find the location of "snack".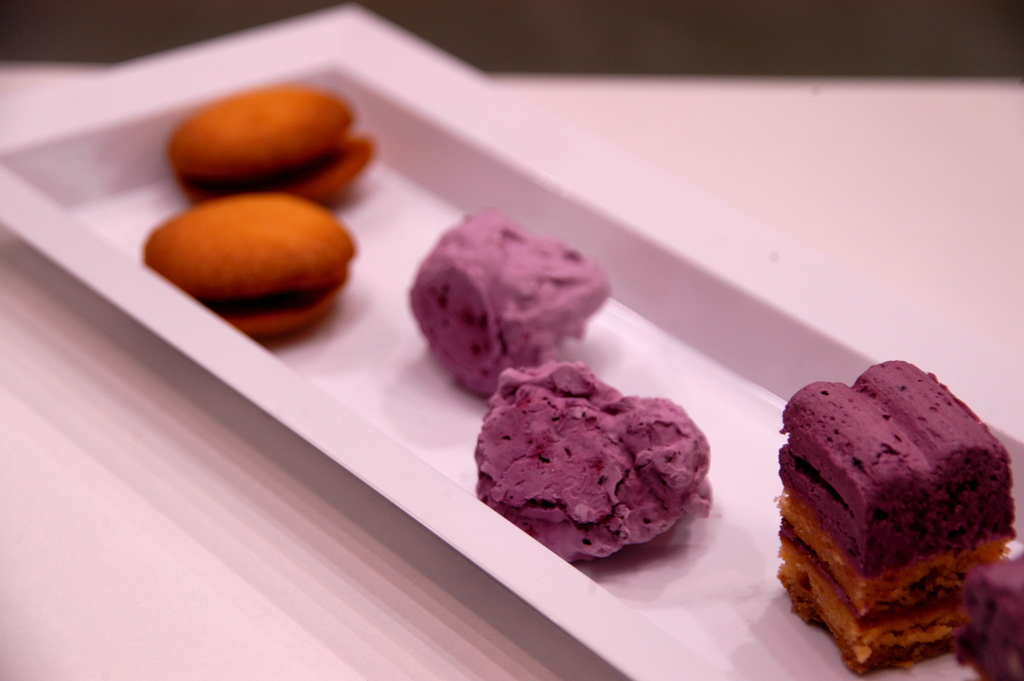
Location: <region>938, 555, 1023, 680</region>.
